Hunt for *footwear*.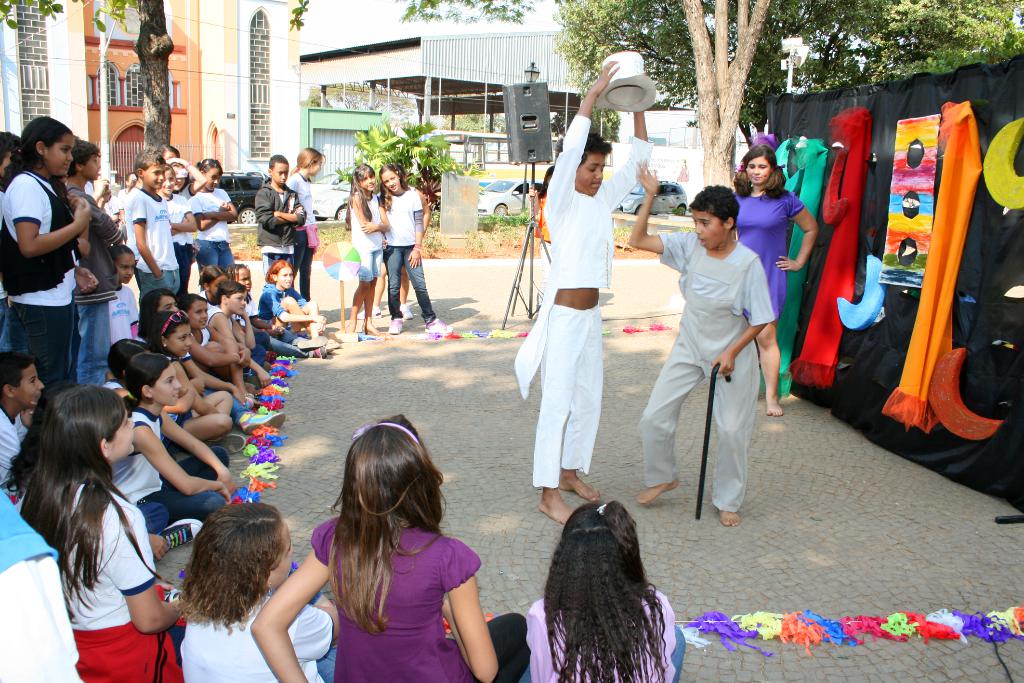
Hunted down at bbox=(388, 317, 406, 336).
